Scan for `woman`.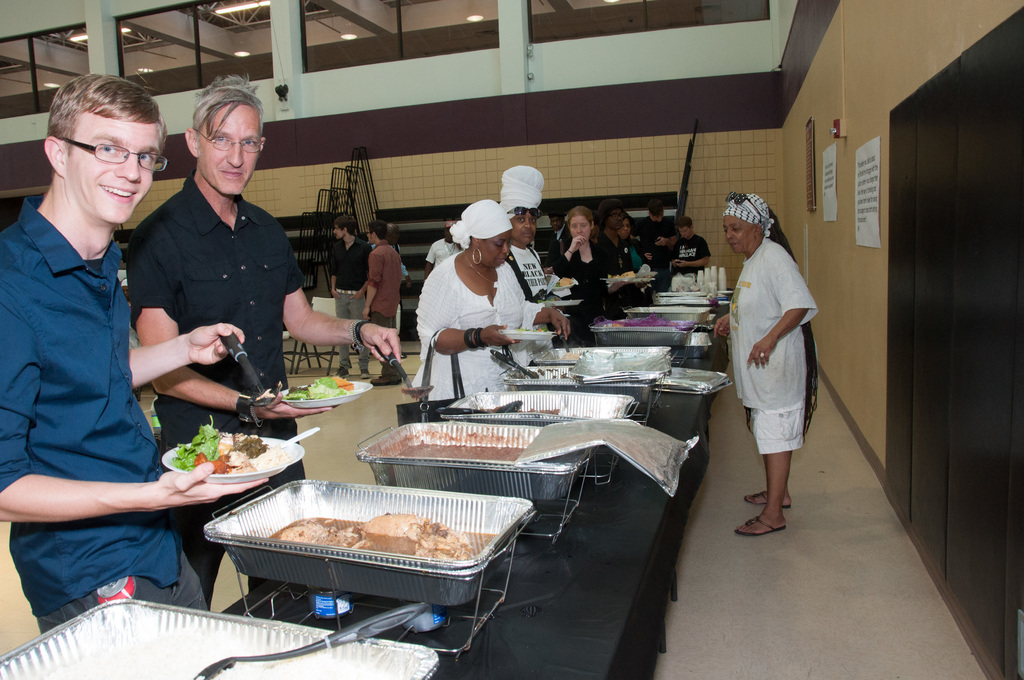
Scan result: <box>596,200,627,295</box>.
